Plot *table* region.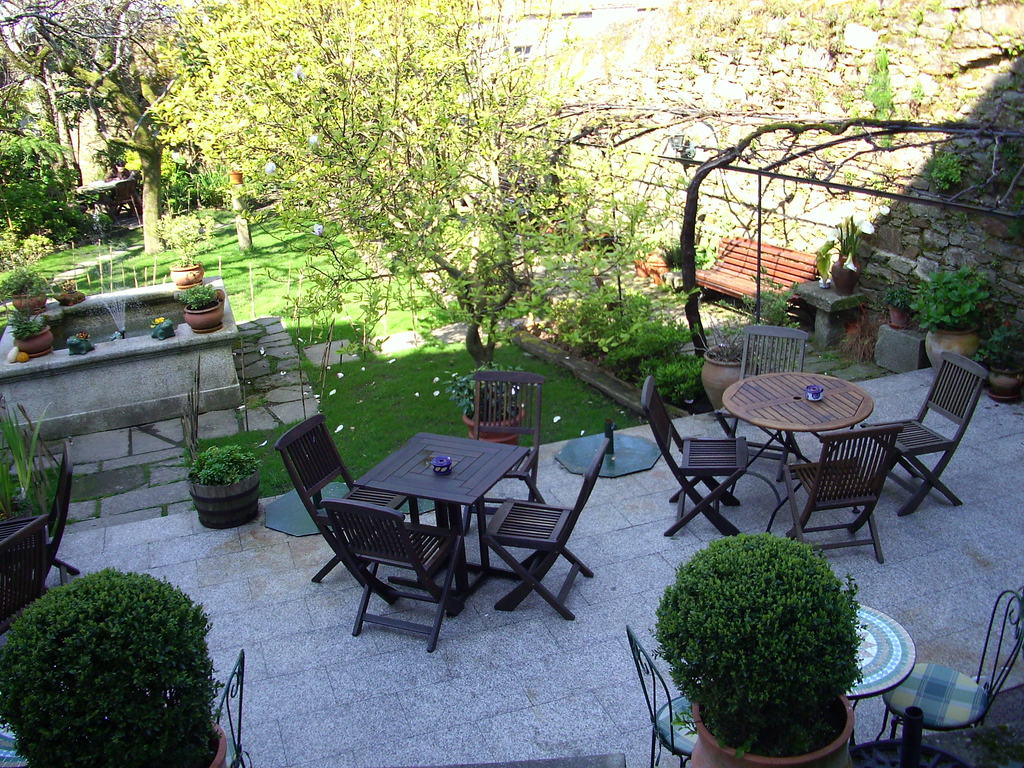
Plotted at 719/367/874/481.
